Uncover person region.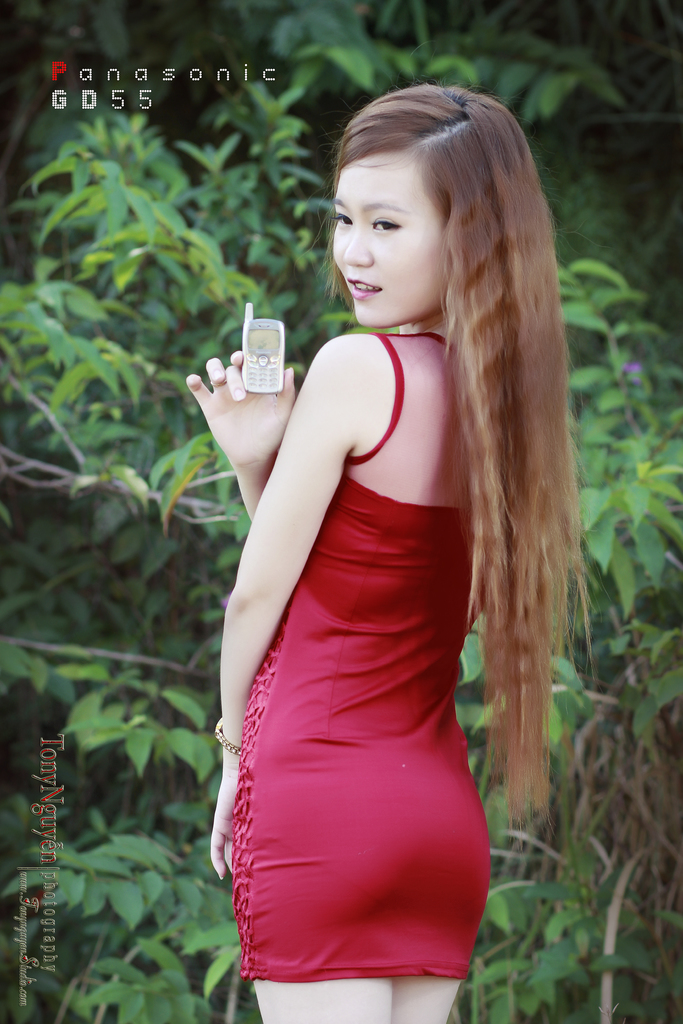
Uncovered: 180,89,552,1012.
